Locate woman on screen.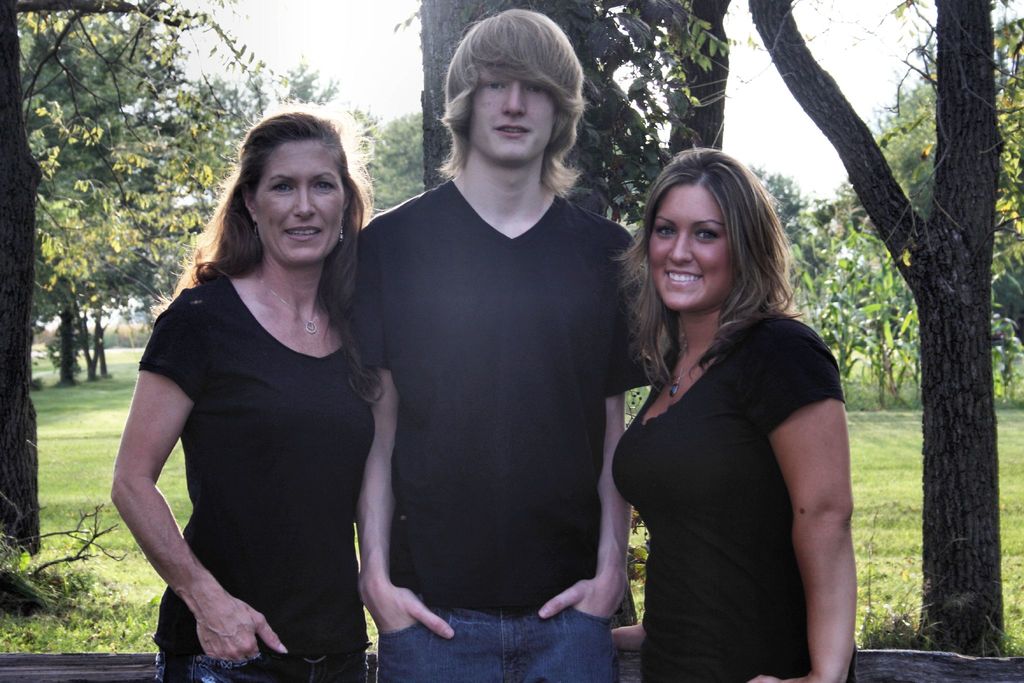
On screen at bbox(591, 141, 861, 682).
